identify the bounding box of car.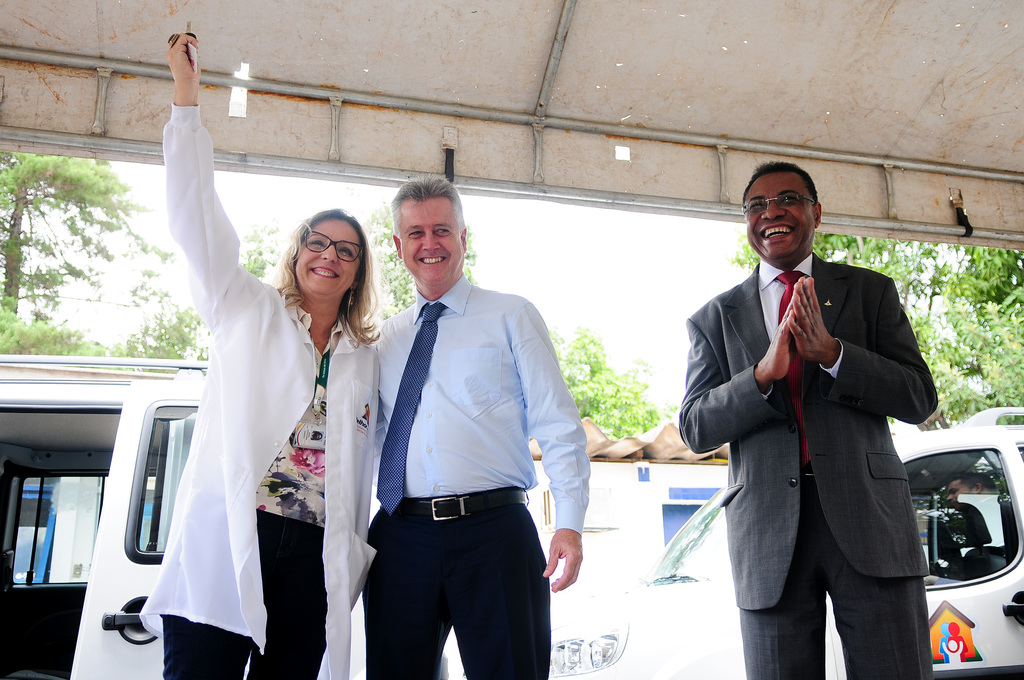
<bbox>900, 404, 1023, 677</bbox>.
